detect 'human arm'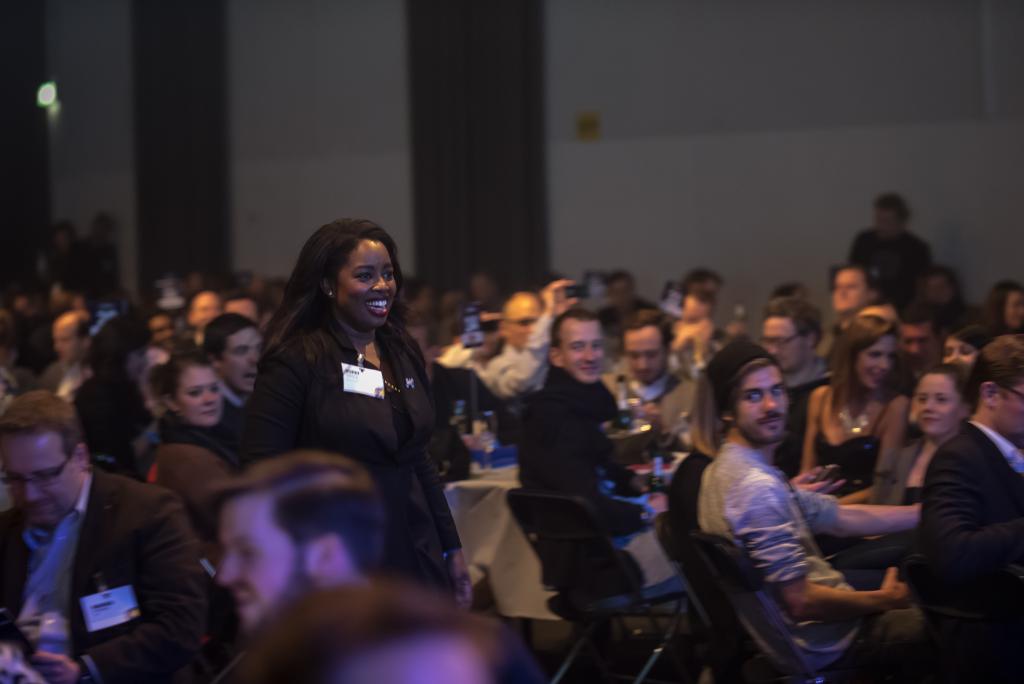
{"x1": 187, "y1": 437, "x2": 242, "y2": 528}
